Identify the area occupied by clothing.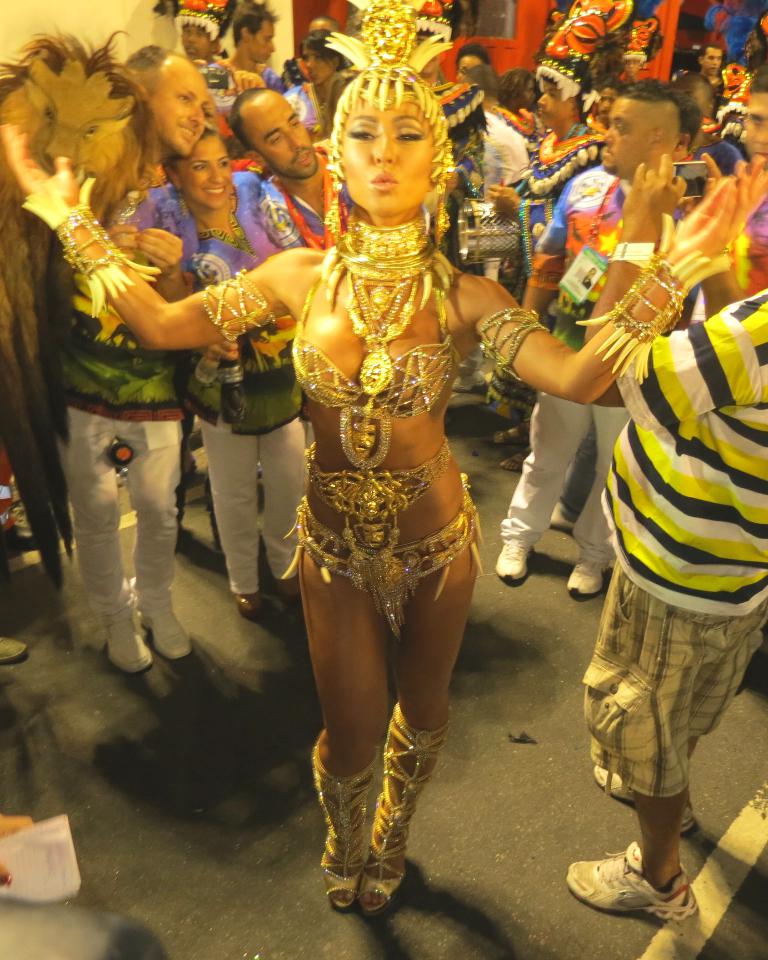
Area: box=[56, 160, 199, 625].
